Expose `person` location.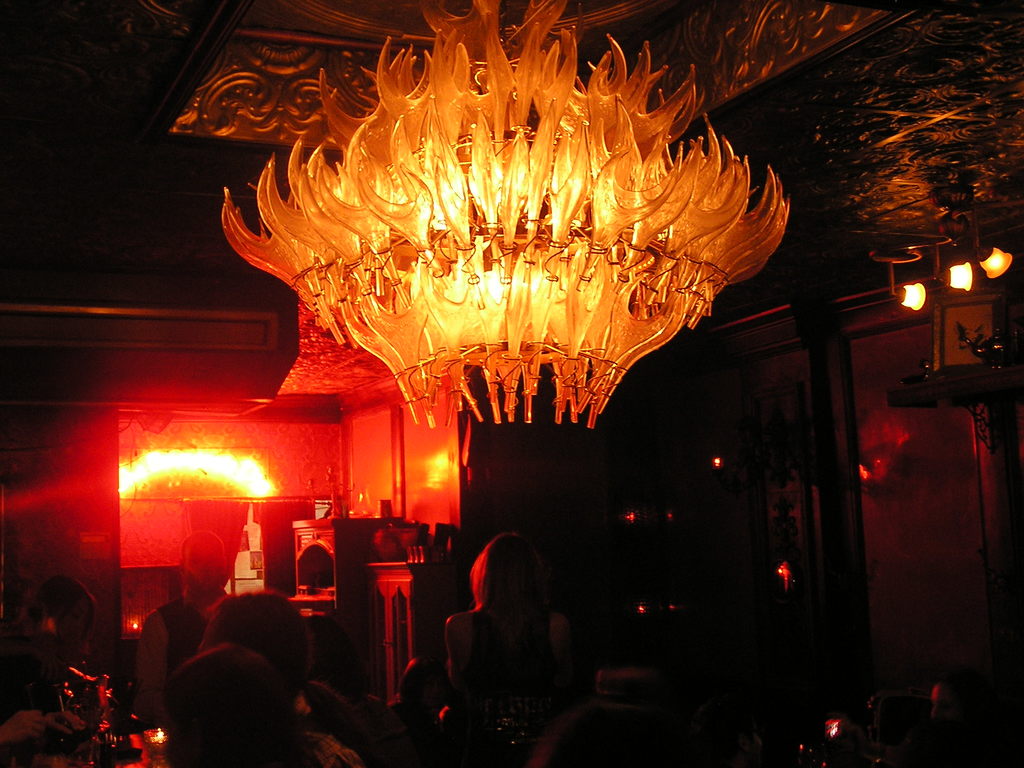
Exposed at (left=136, top=539, right=228, bottom=721).
